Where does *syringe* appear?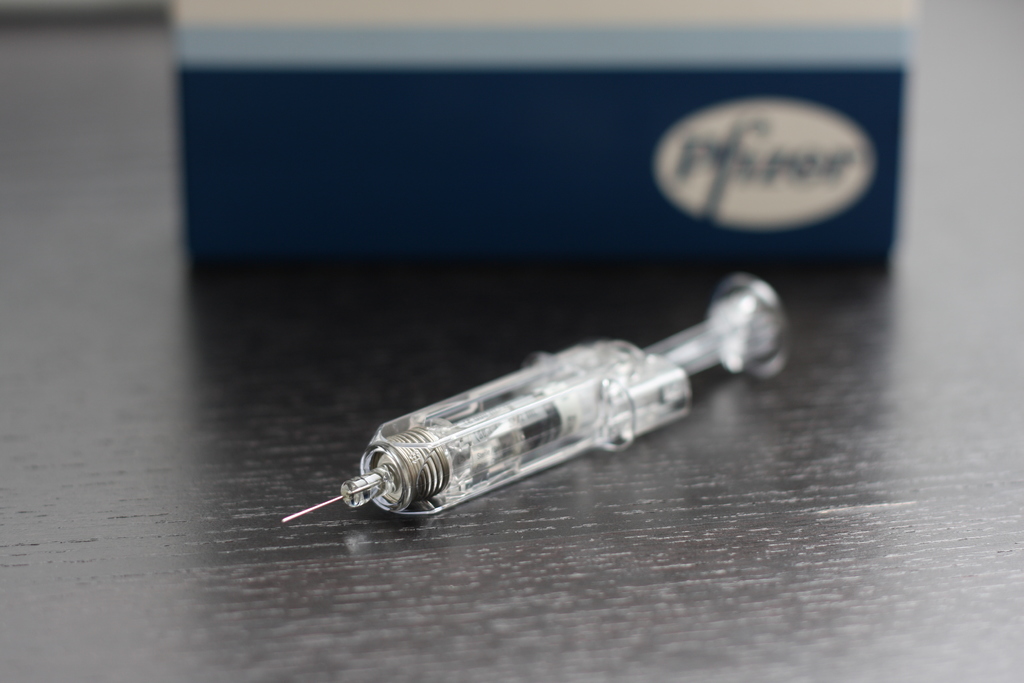
Appears at <box>272,265,790,525</box>.
